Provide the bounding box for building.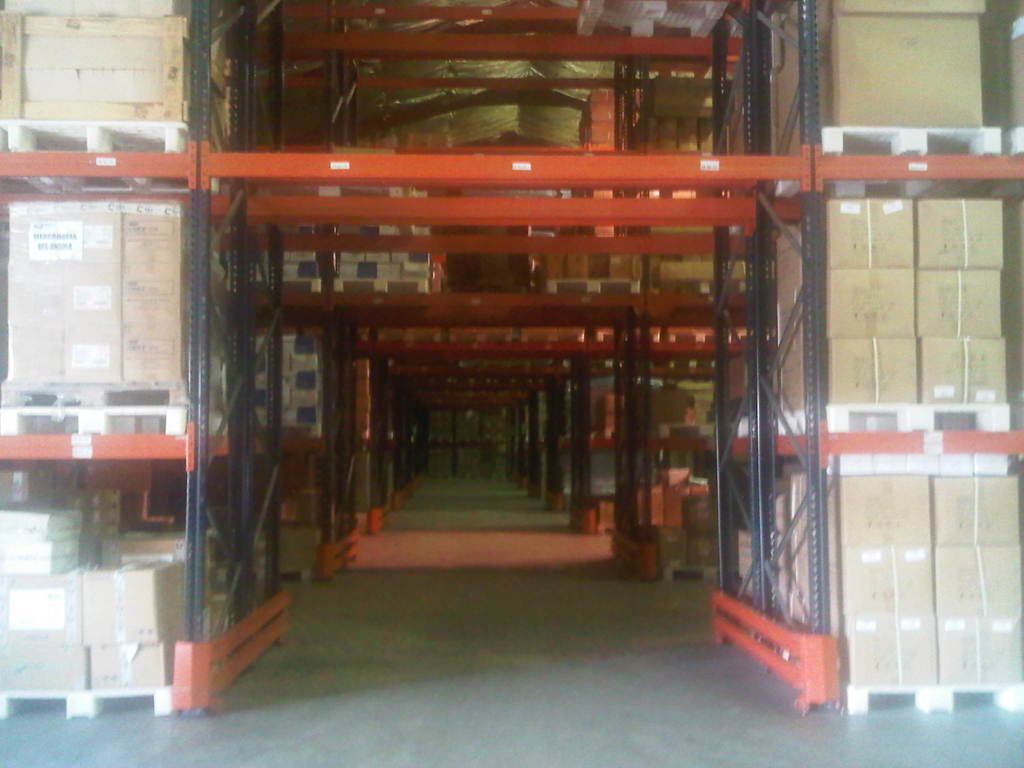
0, 0, 1023, 767.
